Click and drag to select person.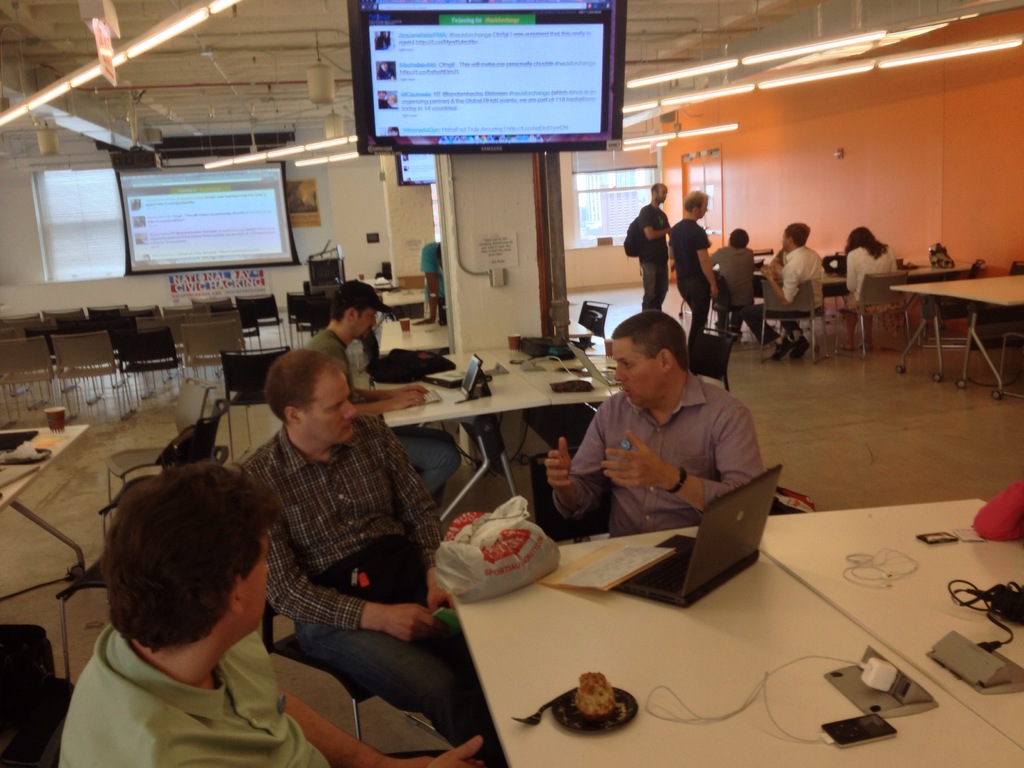
Selection: (left=635, top=180, right=675, bottom=308).
